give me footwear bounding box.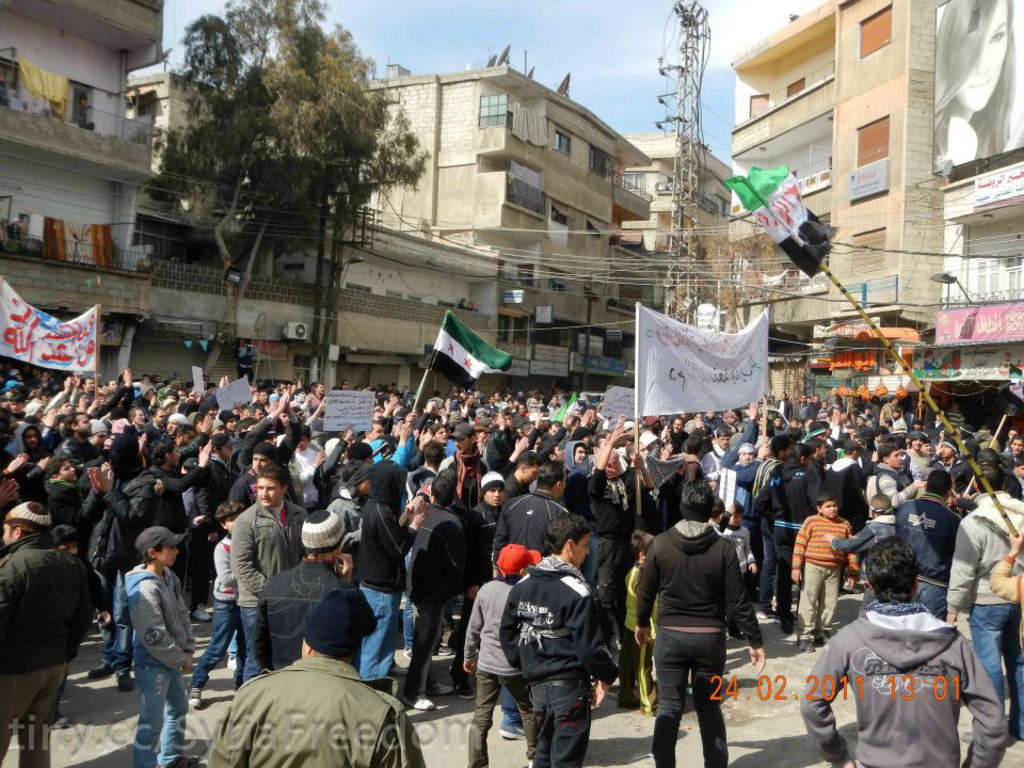
435:638:459:658.
